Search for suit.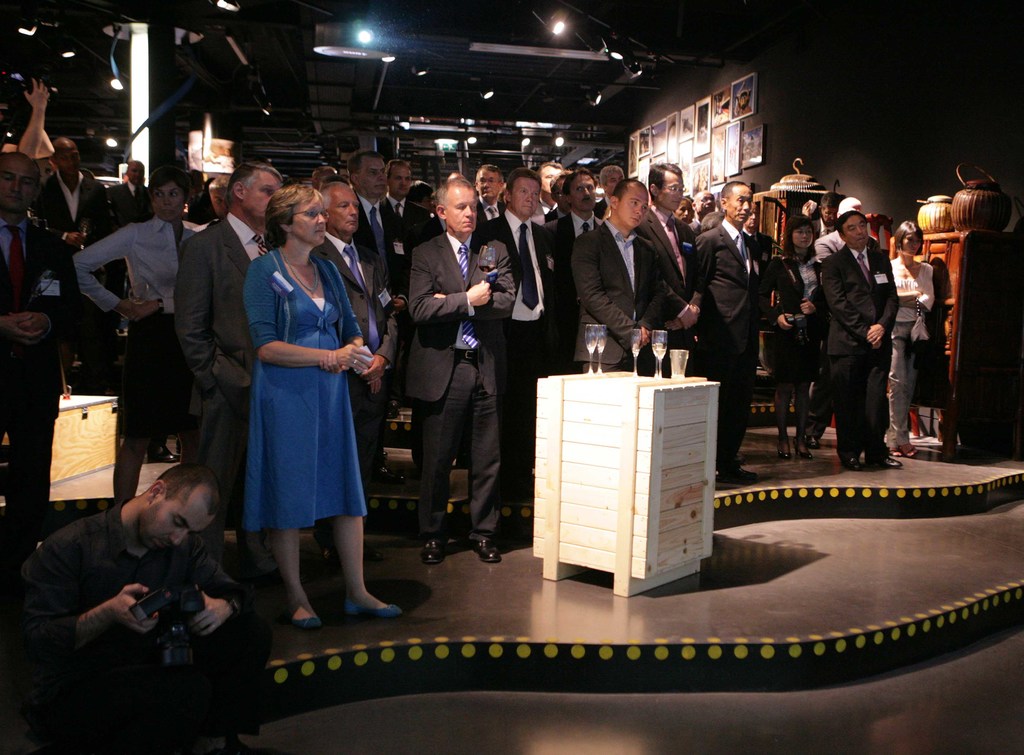
Found at (x1=551, y1=213, x2=604, y2=262).
